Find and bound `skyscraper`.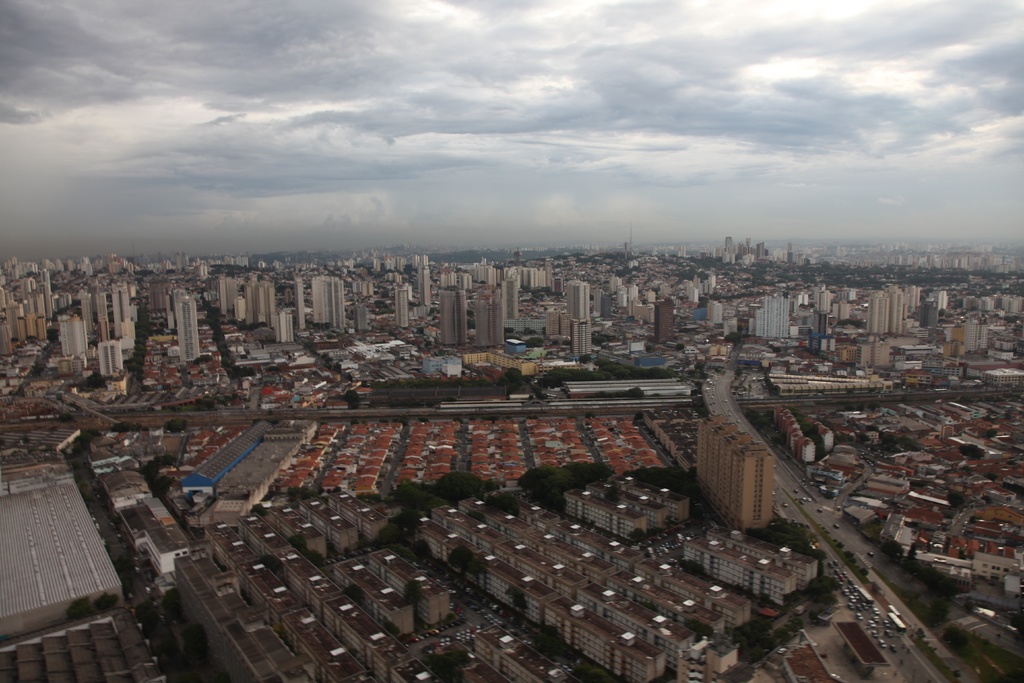
Bound: (564,277,593,360).
